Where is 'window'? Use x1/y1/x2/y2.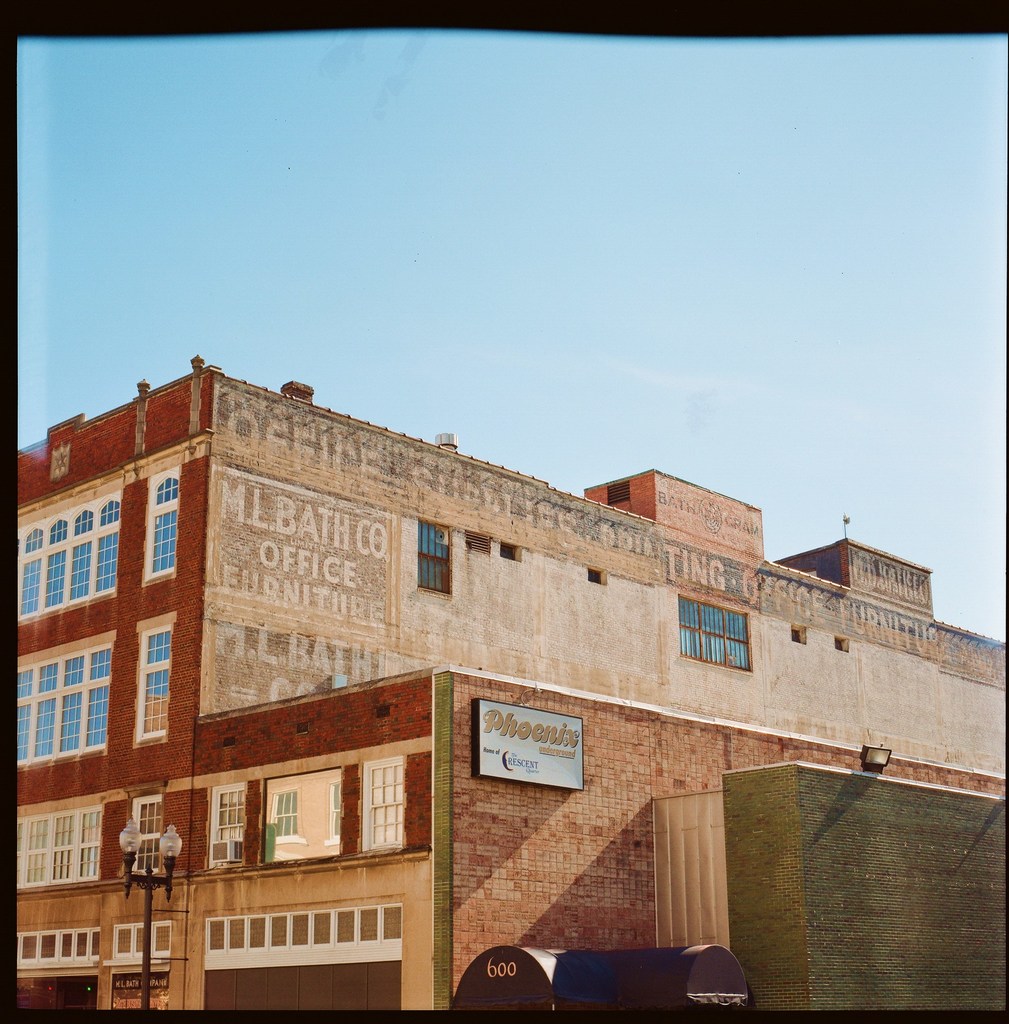
17/490/120/624.
